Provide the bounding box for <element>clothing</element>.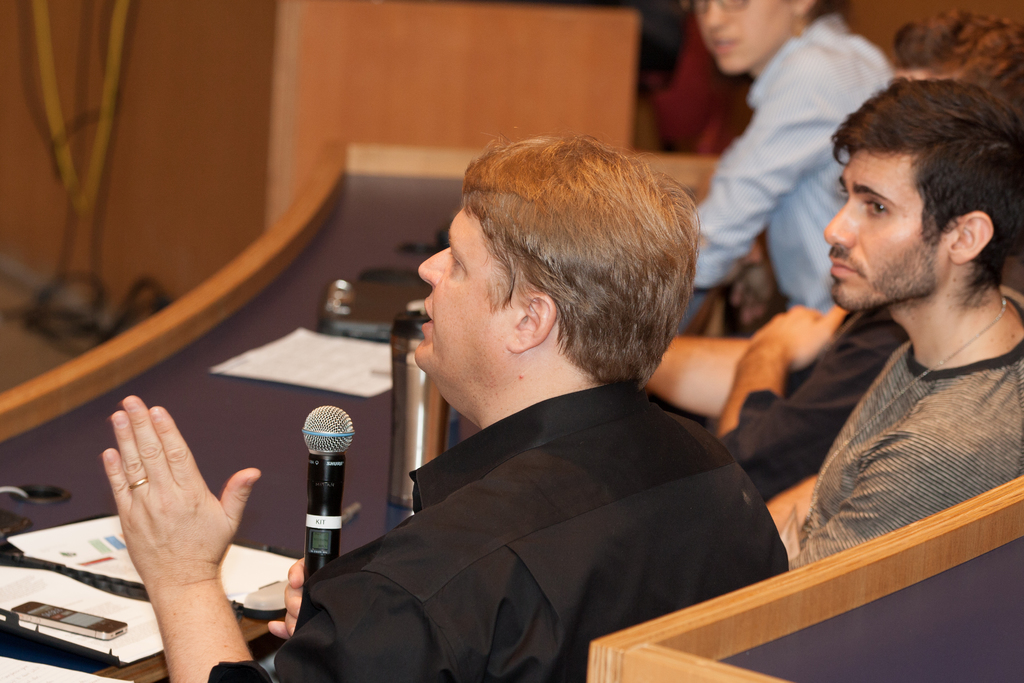
(left=785, top=283, right=1023, bottom=573).
